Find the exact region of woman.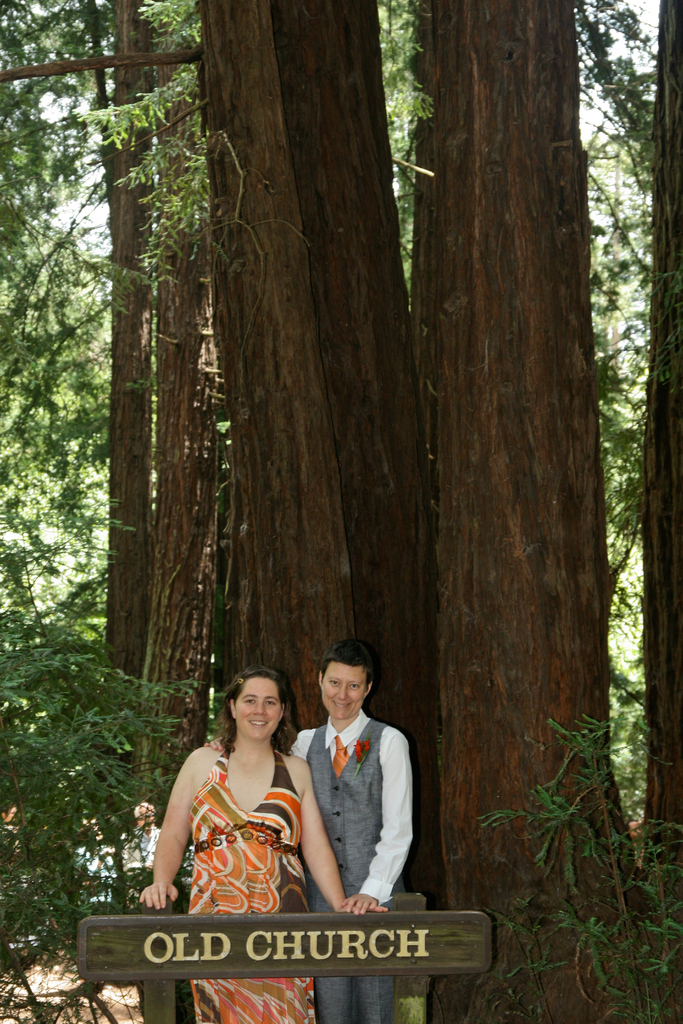
Exact region: box=[135, 671, 384, 1023].
